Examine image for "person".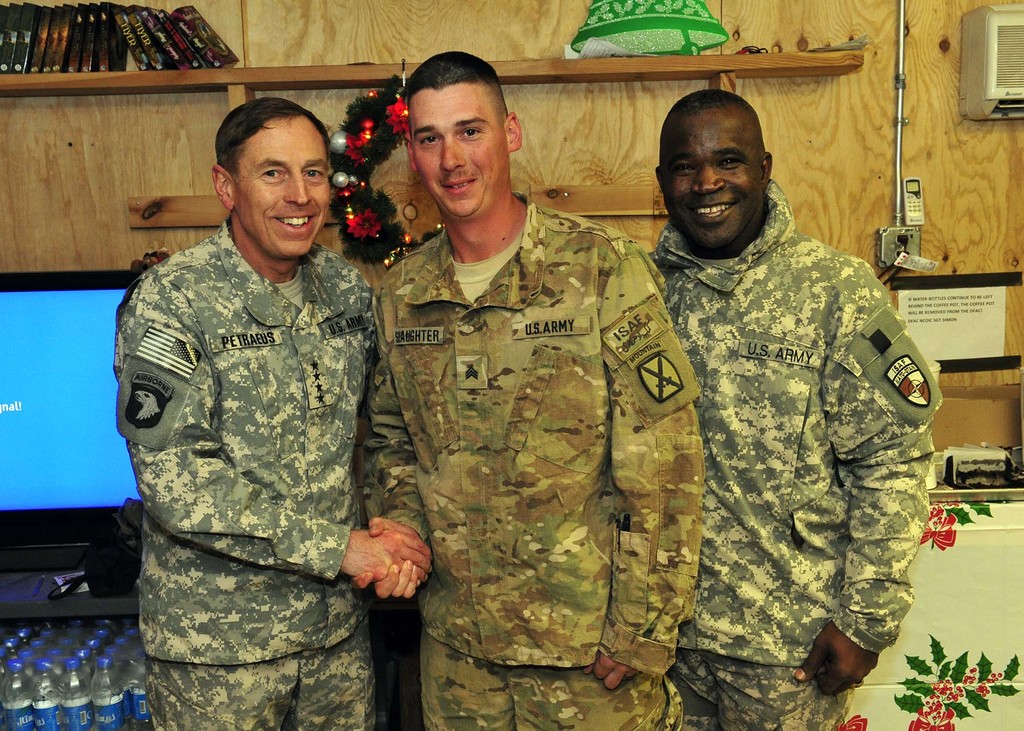
Examination result: bbox(114, 100, 435, 730).
